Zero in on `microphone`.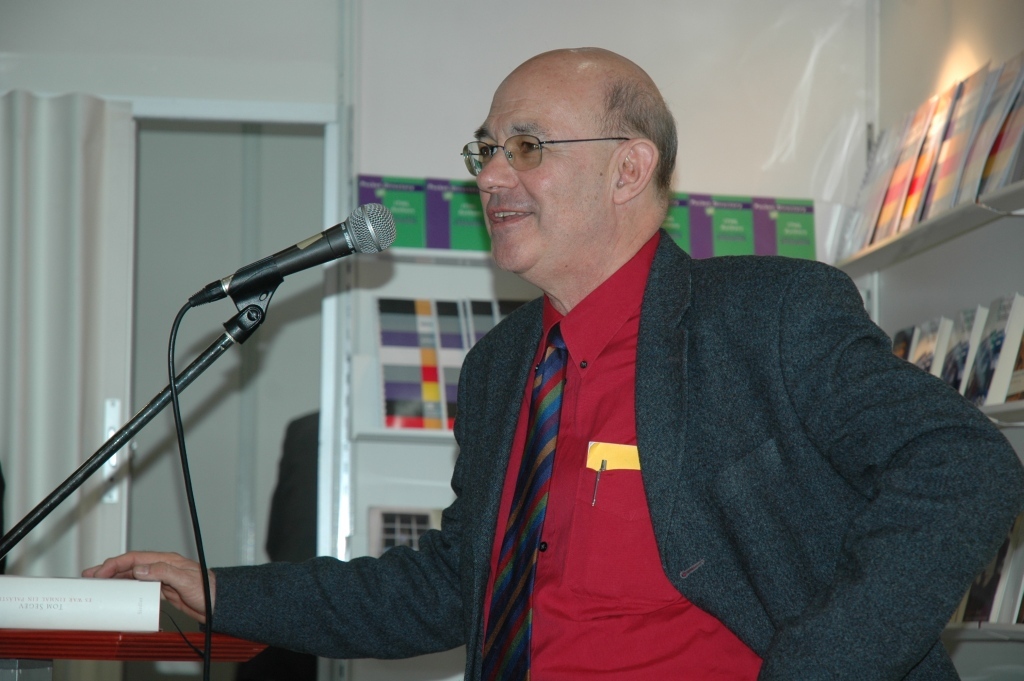
Zeroed in: l=161, t=198, r=405, b=348.
